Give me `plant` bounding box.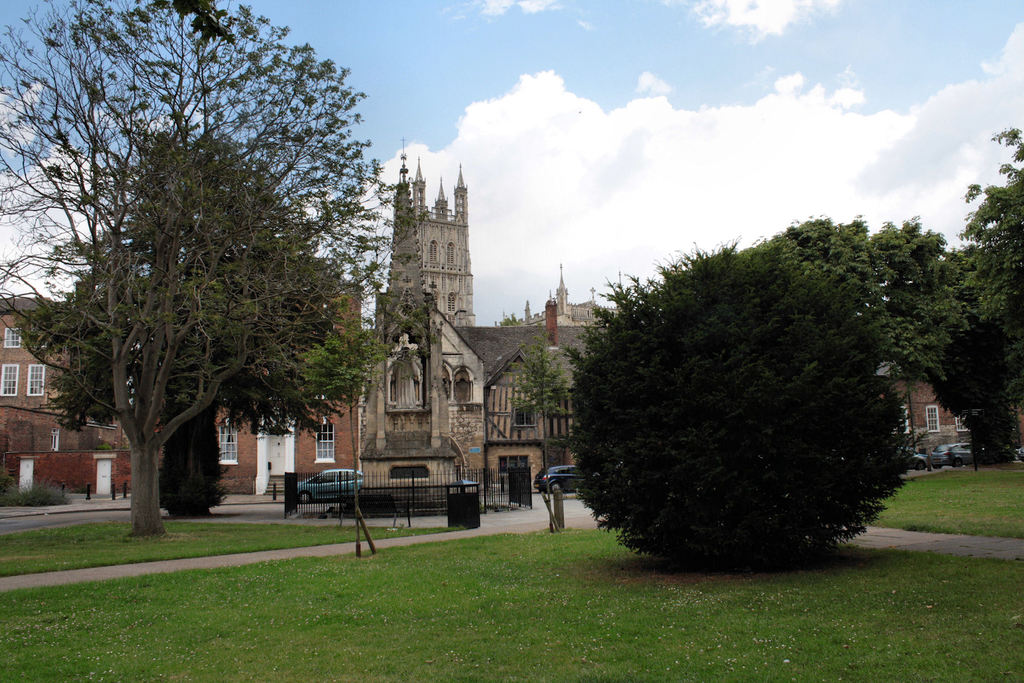
pyautogui.locateOnScreen(296, 331, 379, 561).
